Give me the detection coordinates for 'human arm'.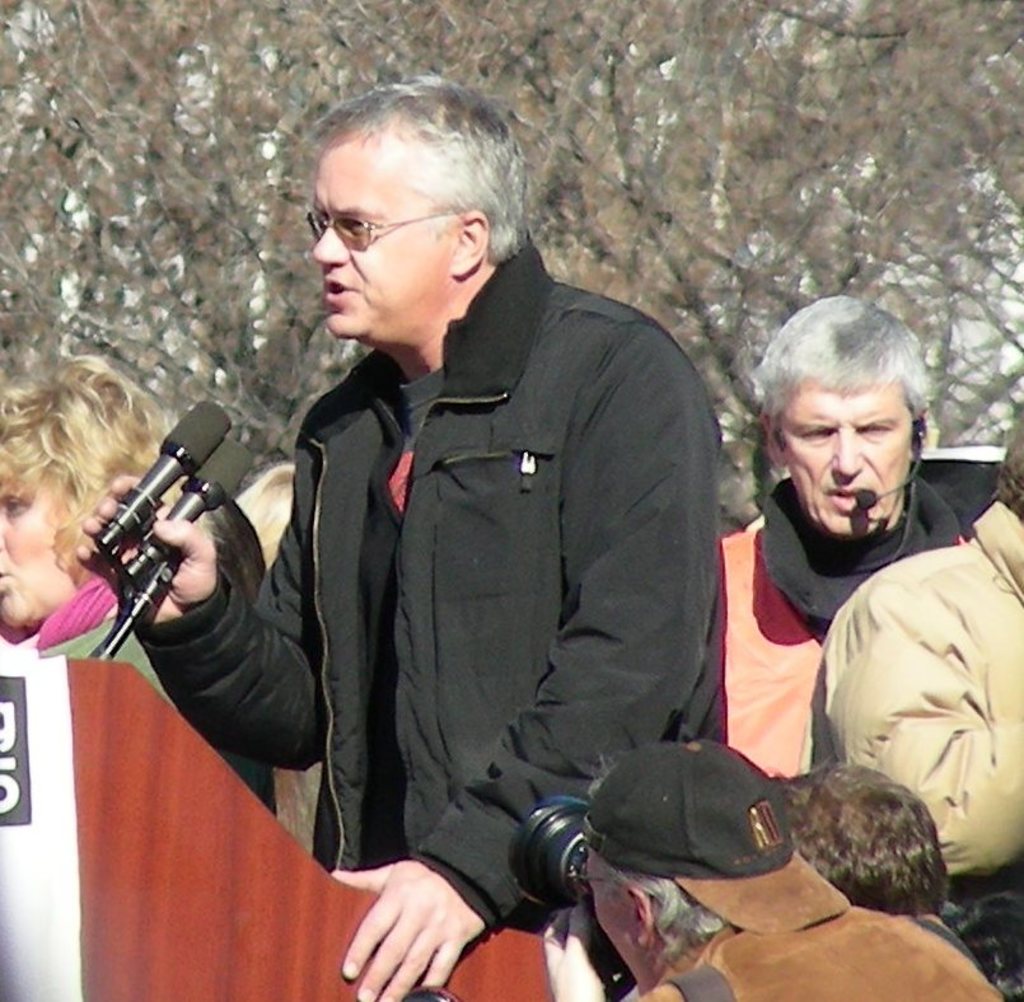
Rect(97, 481, 312, 768).
